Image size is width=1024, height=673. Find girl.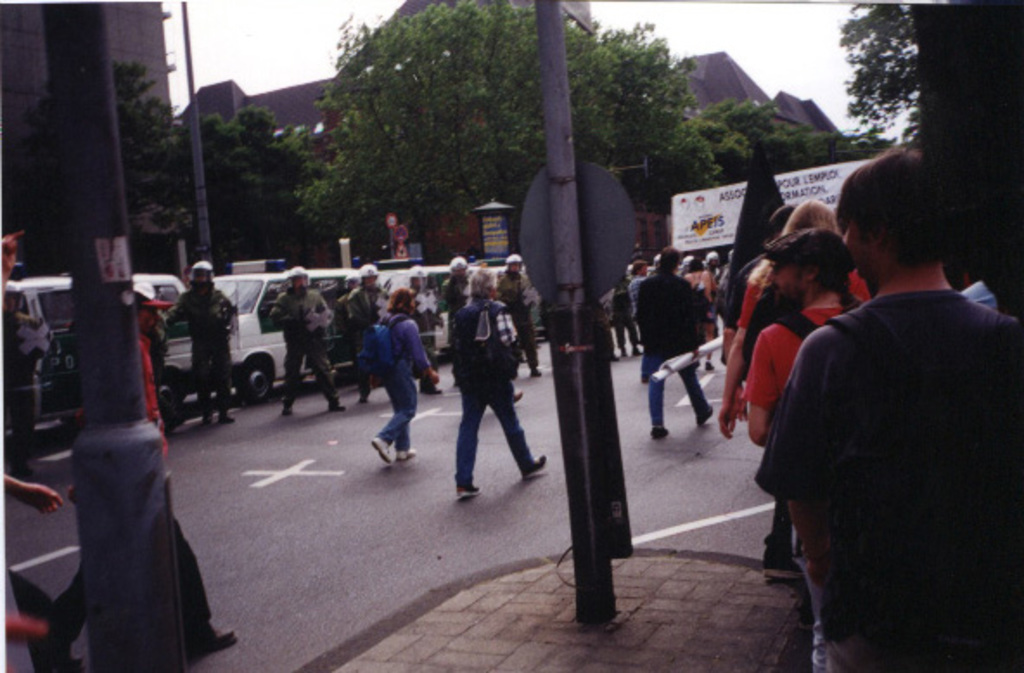
box=[434, 272, 545, 509].
